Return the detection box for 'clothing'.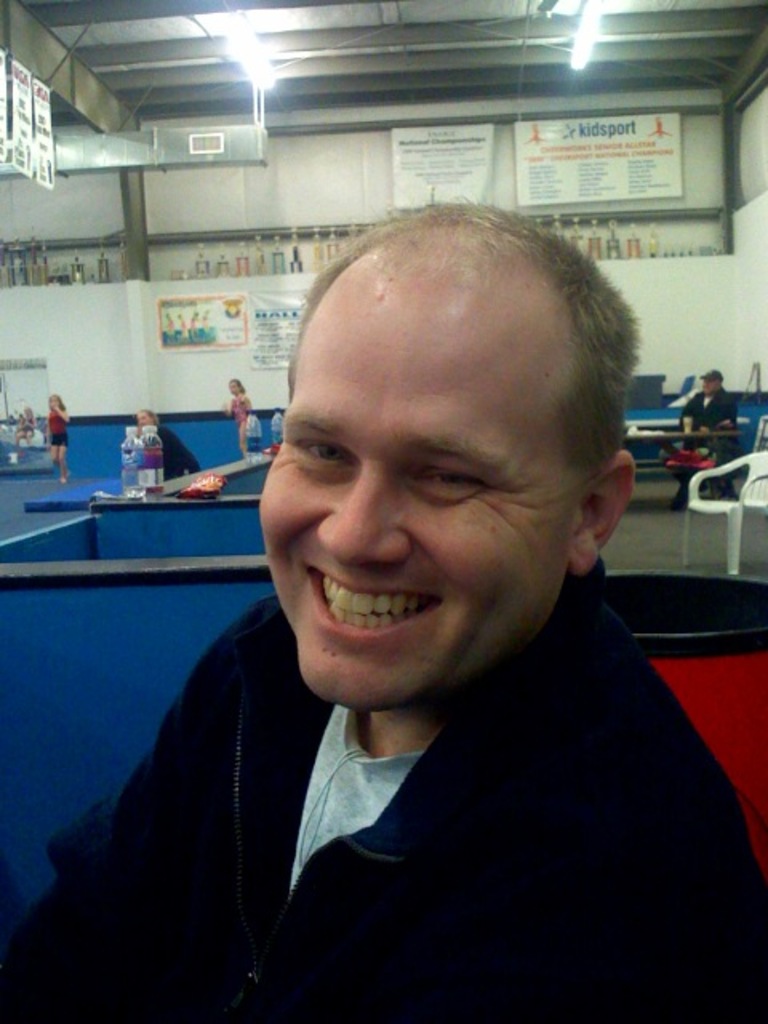
x1=46 y1=406 x2=69 y2=446.
